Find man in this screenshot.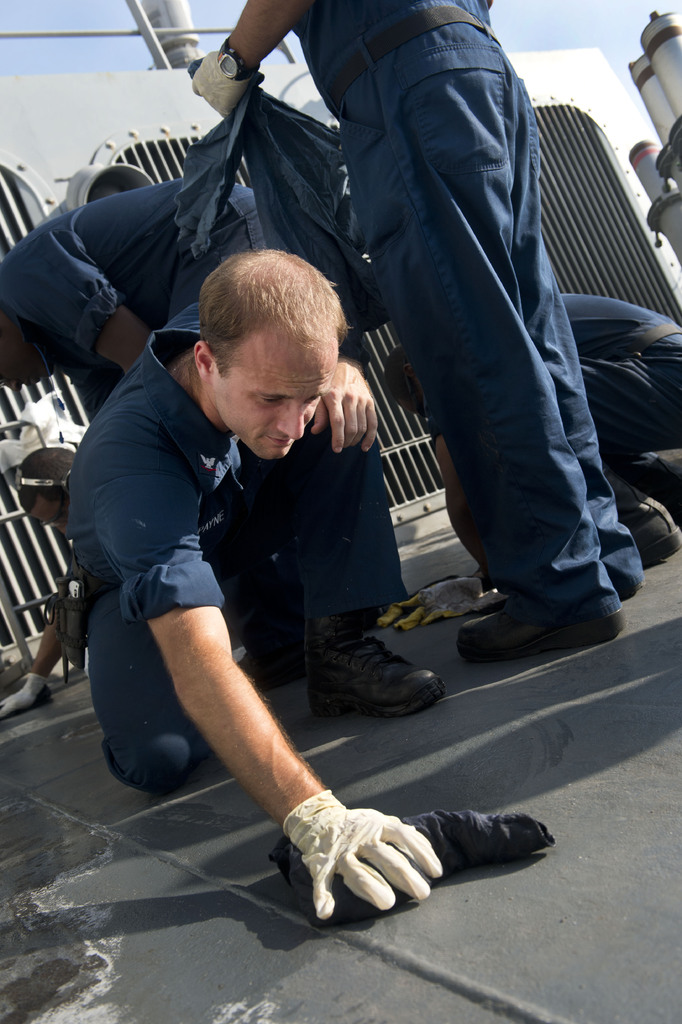
The bounding box for man is crop(55, 241, 438, 868).
